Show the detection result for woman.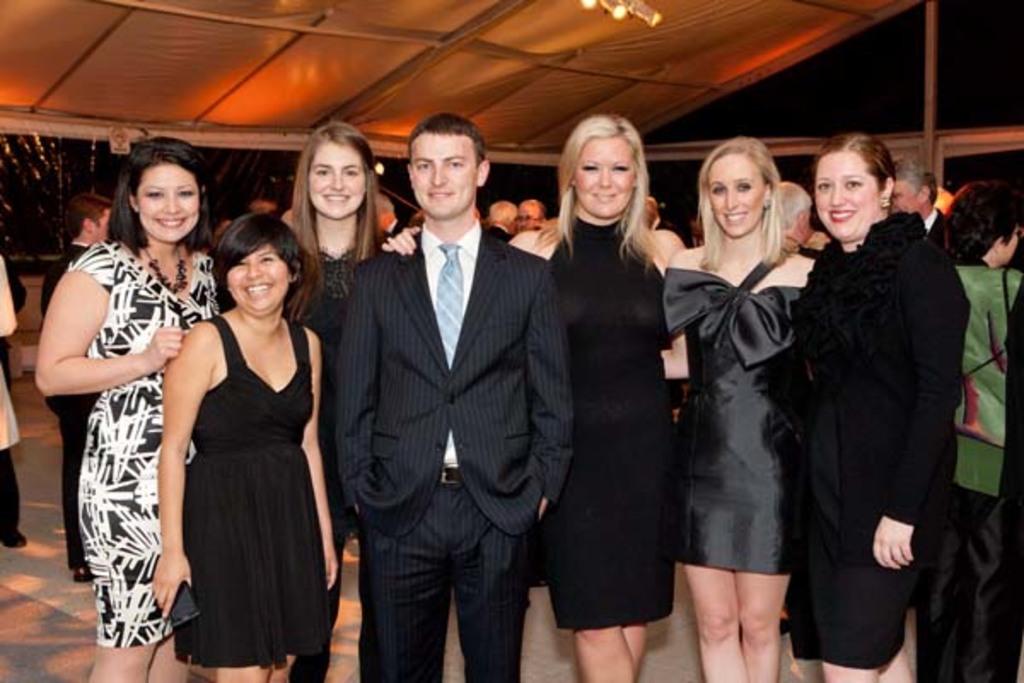
BBox(790, 135, 973, 681).
